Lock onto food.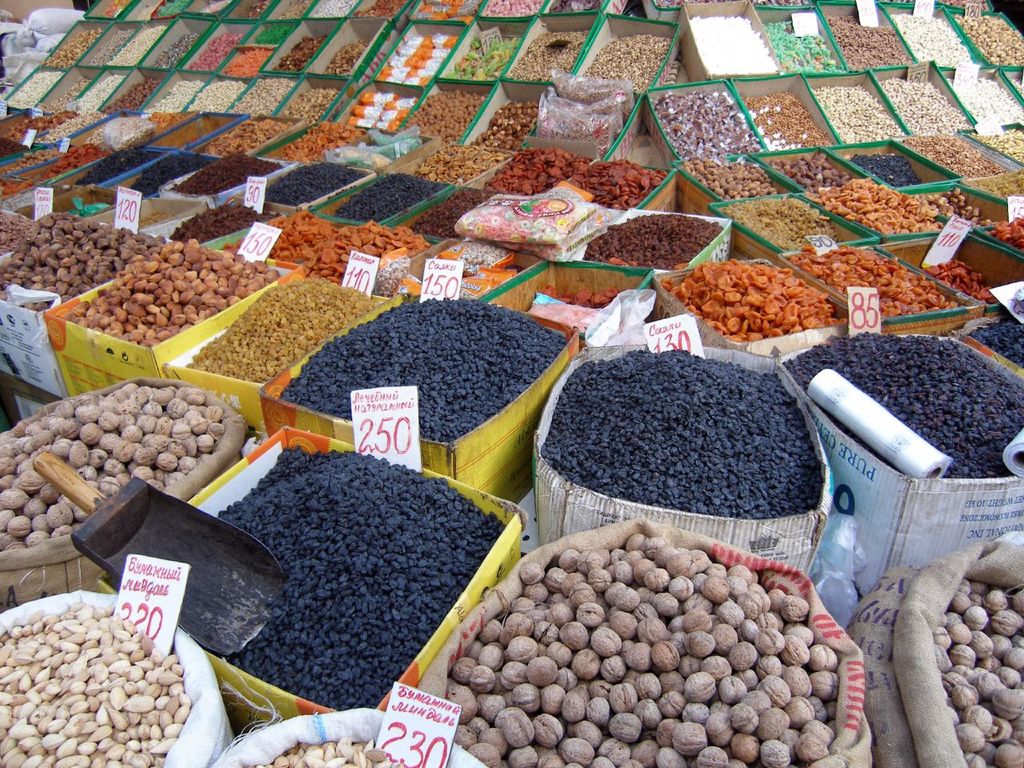
Locked: box(650, 90, 760, 160).
